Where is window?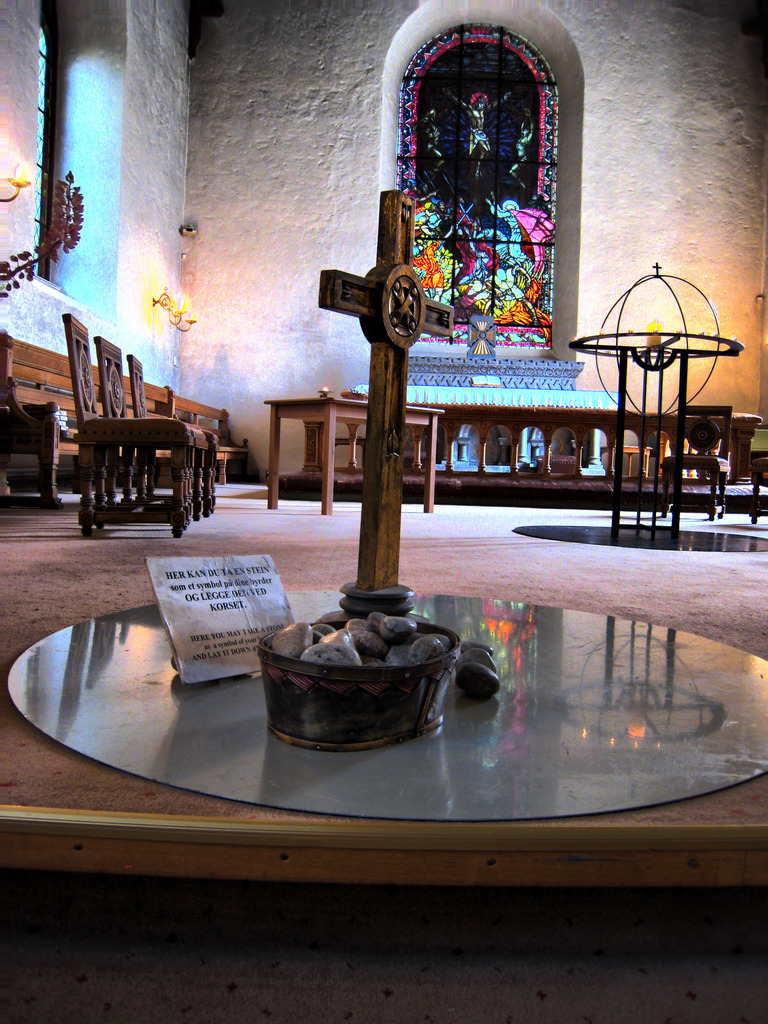
(28,3,68,297).
